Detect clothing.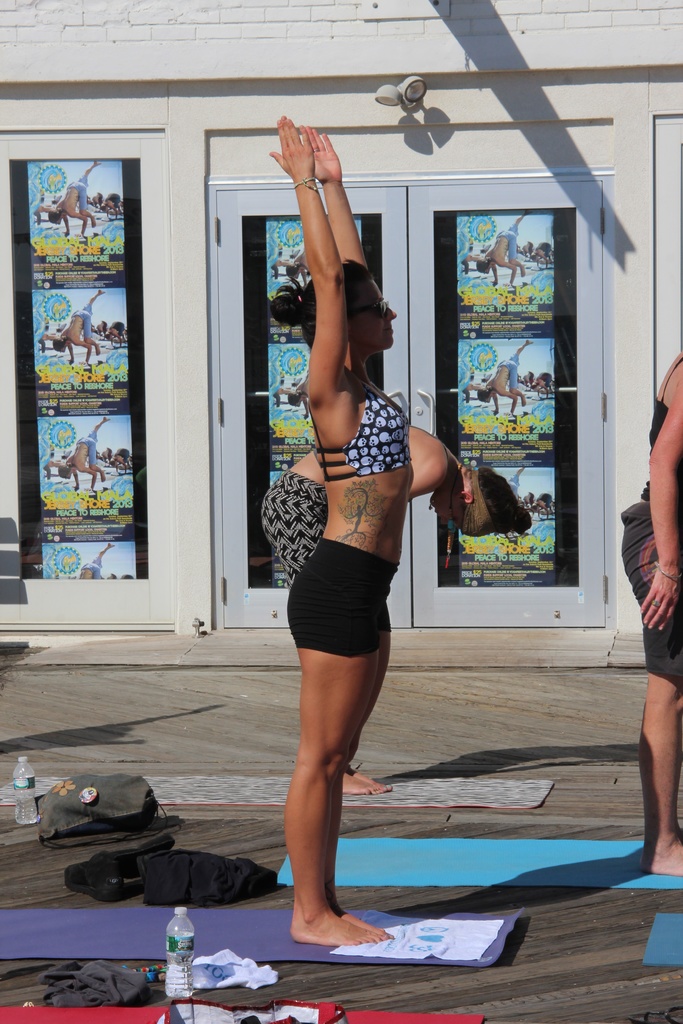
Detected at <bbox>286, 356, 401, 660</bbox>.
